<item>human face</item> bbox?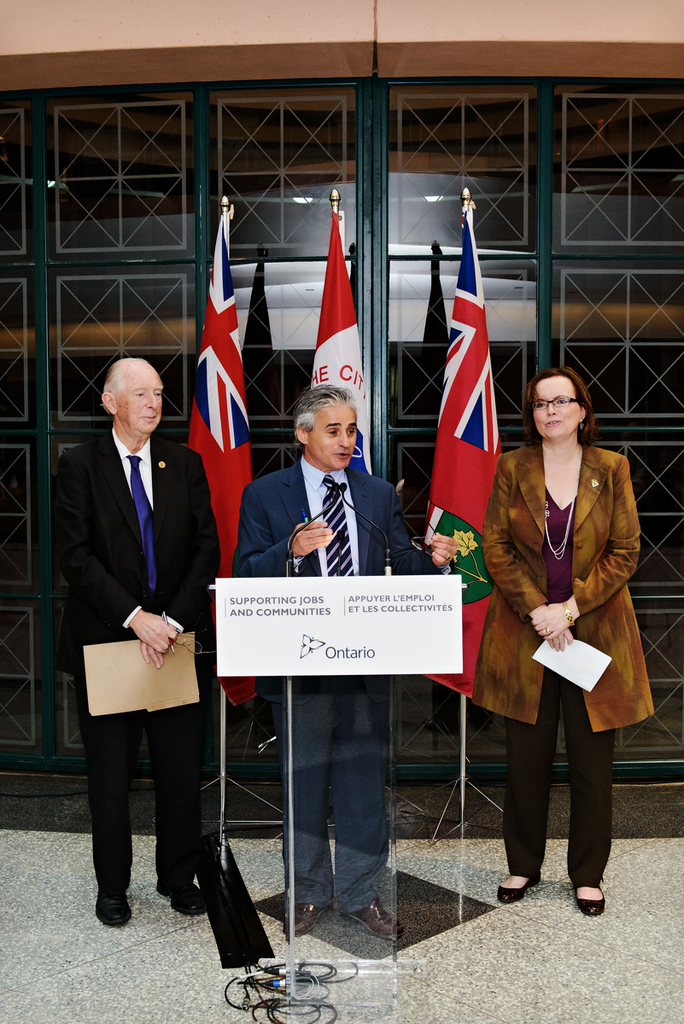
x1=310, y1=399, x2=360, y2=471
